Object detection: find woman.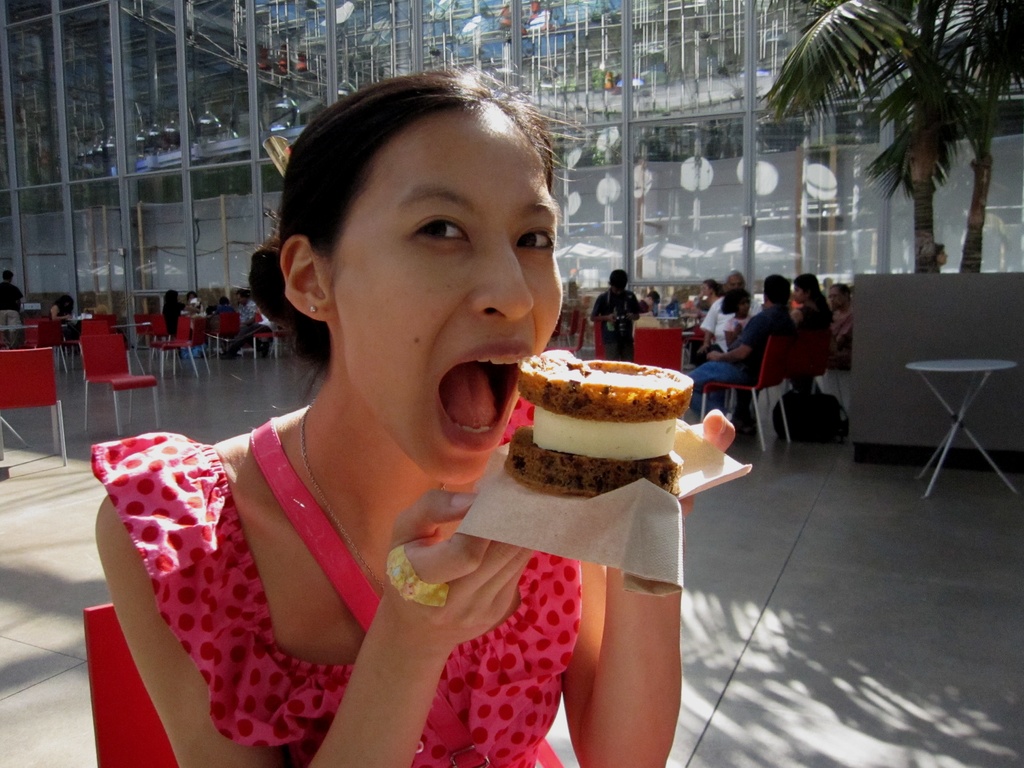
912:243:954:276.
